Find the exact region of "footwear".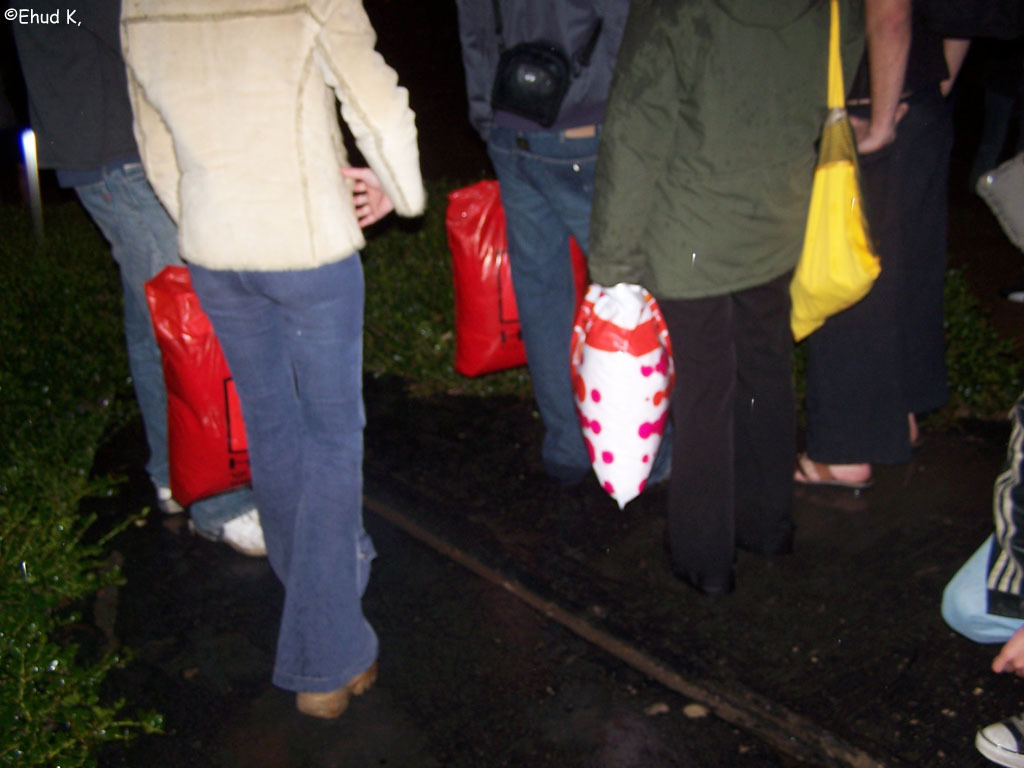
Exact region: Rect(543, 454, 593, 512).
